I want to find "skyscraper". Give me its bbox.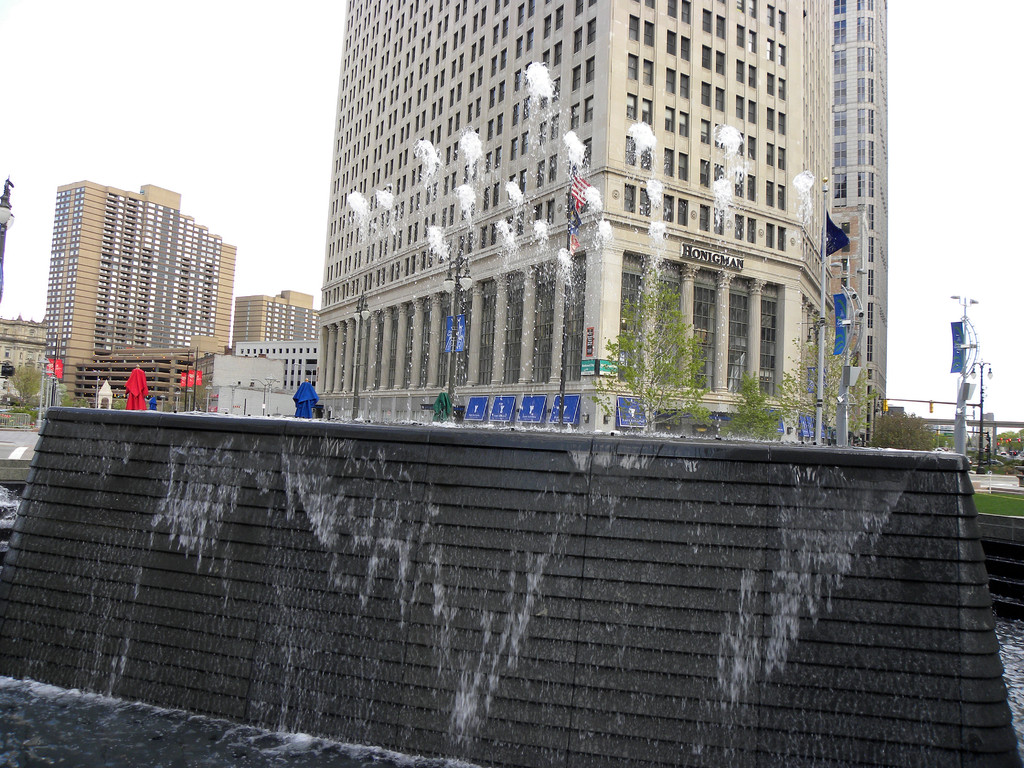
bbox=(37, 180, 228, 400).
